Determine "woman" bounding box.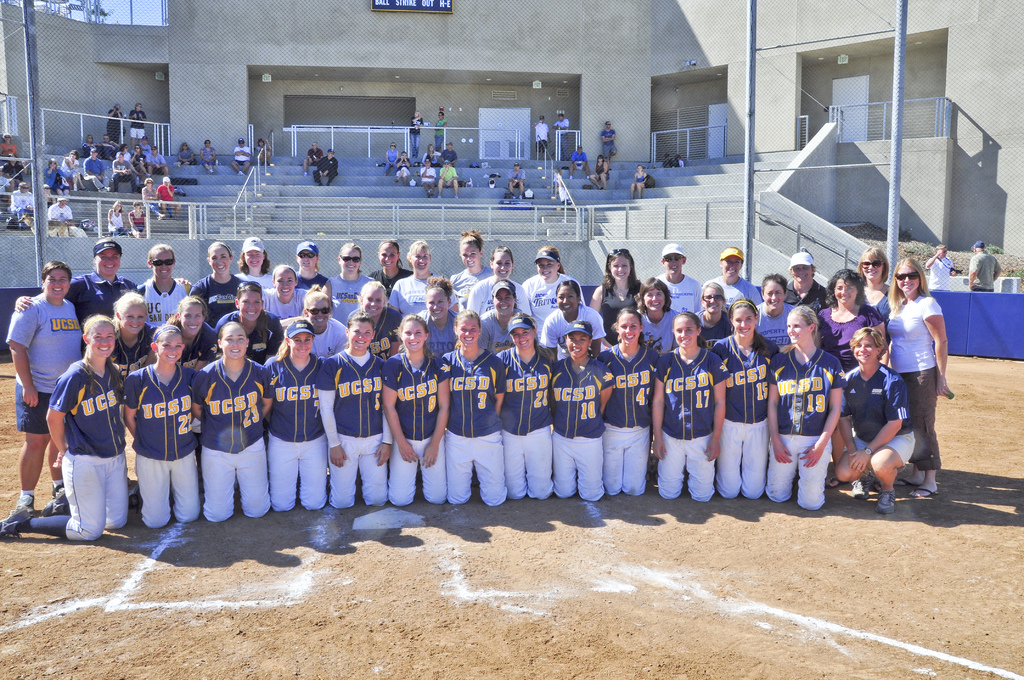
Determined: bbox(653, 312, 733, 506).
